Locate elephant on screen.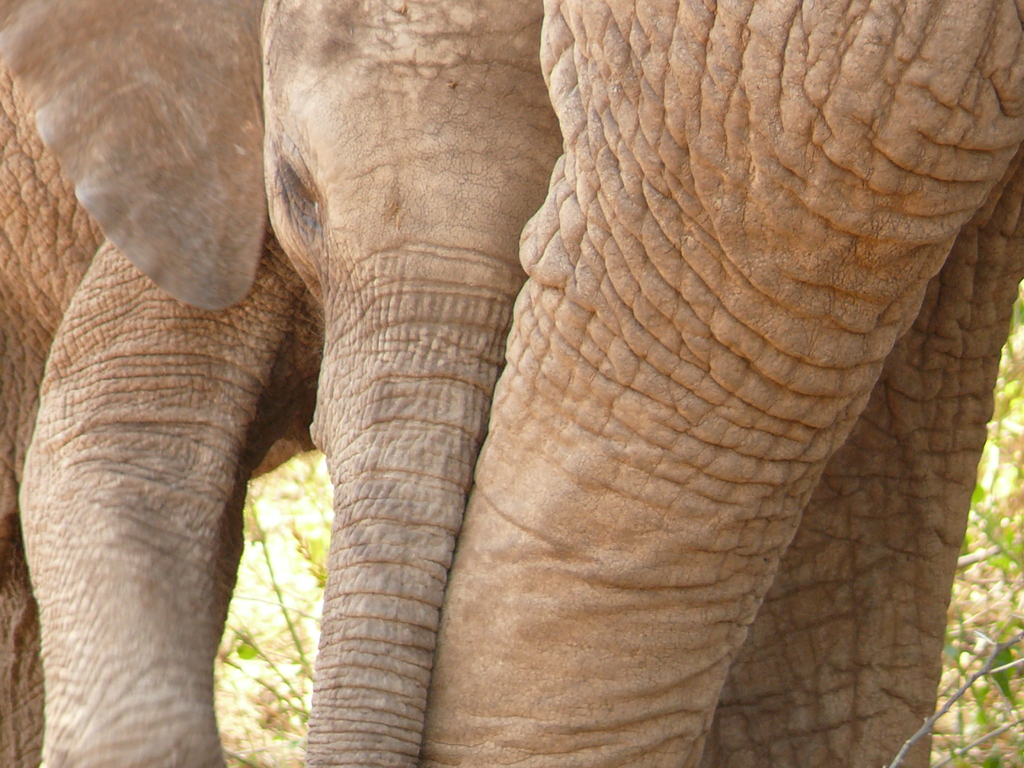
On screen at 0 0 572 767.
